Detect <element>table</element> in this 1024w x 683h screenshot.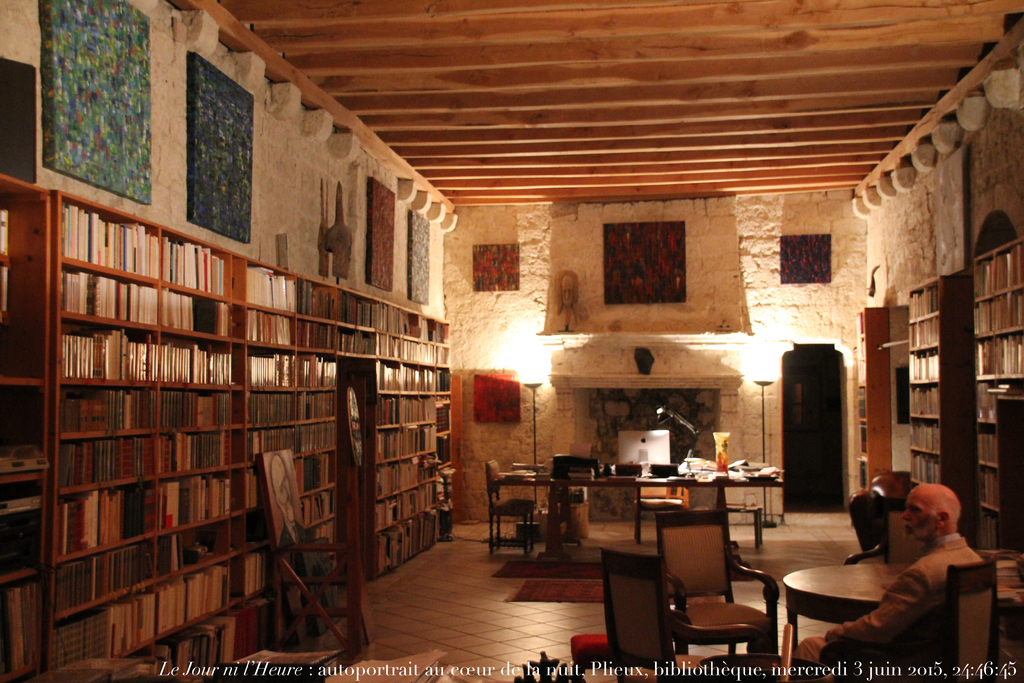
Detection: 782 552 1023 682.
